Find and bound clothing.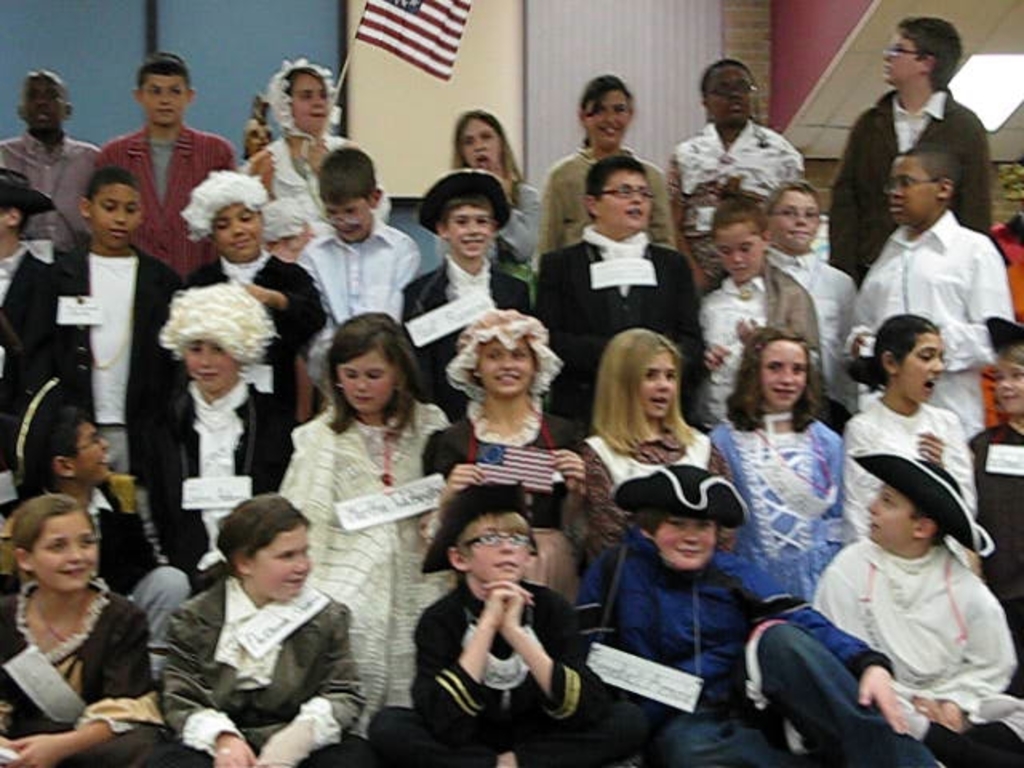
Bound: 278/390/448/726.
